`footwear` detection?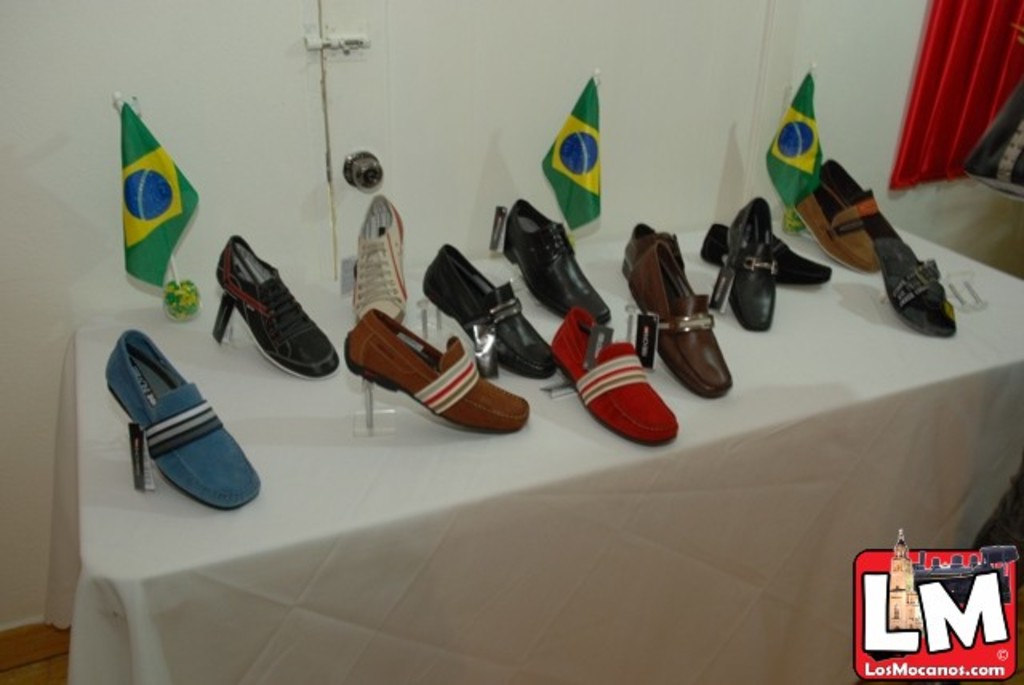
[x1=350, y1=189, x2=408, y2=328]
